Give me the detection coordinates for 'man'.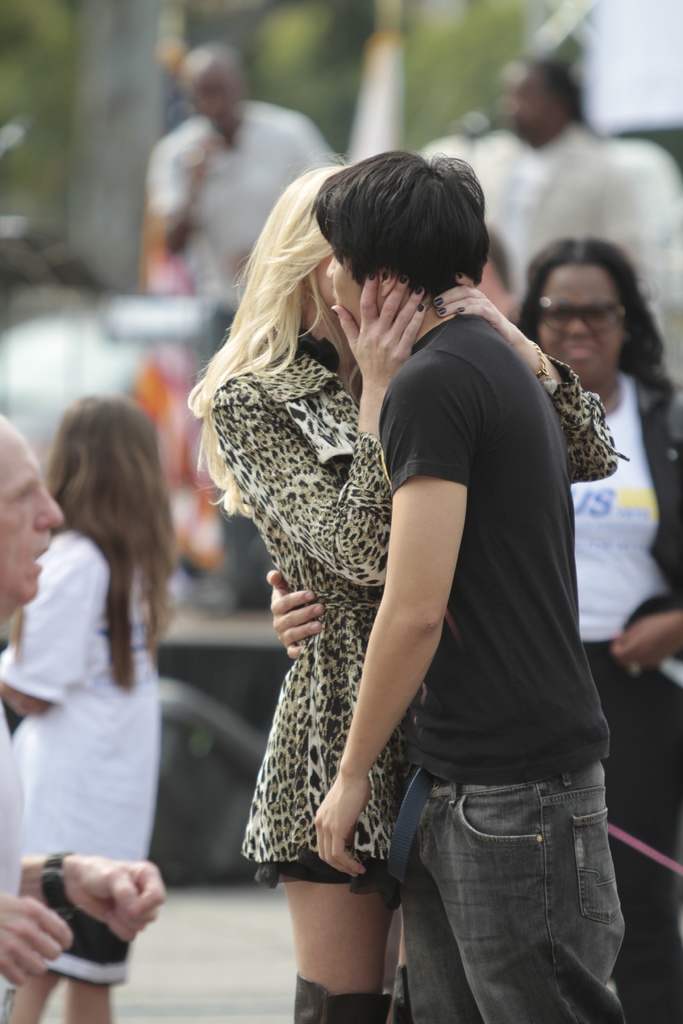
Rect(313, 147, 663, 1023).
